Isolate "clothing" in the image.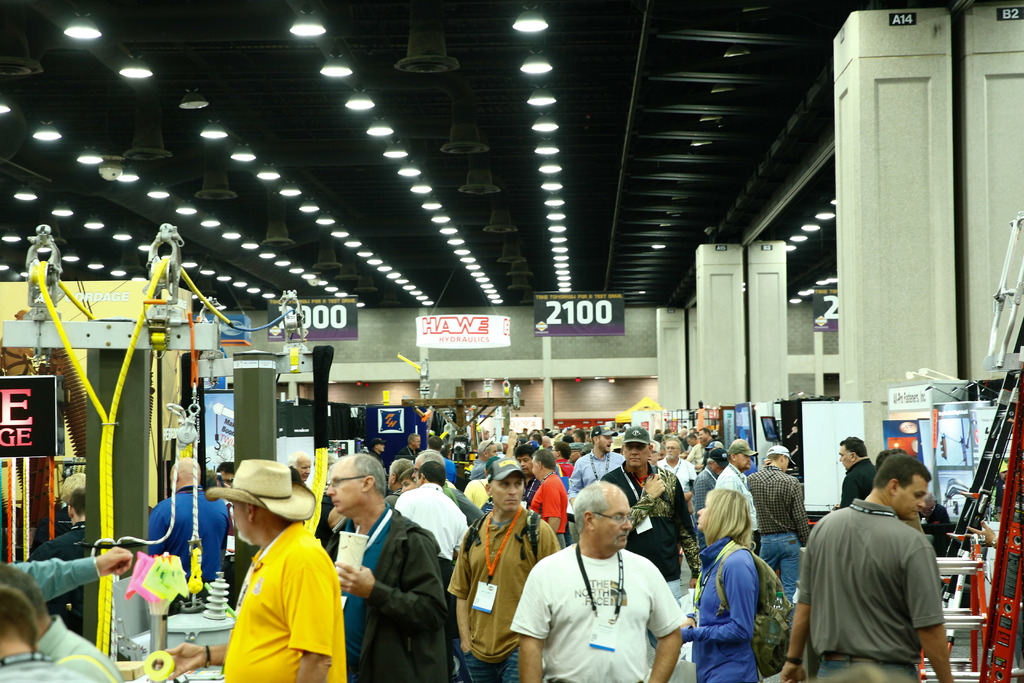
Isolated region: {"x1": 839, "y1": 448, "x2": 869, "y2": 507}.
